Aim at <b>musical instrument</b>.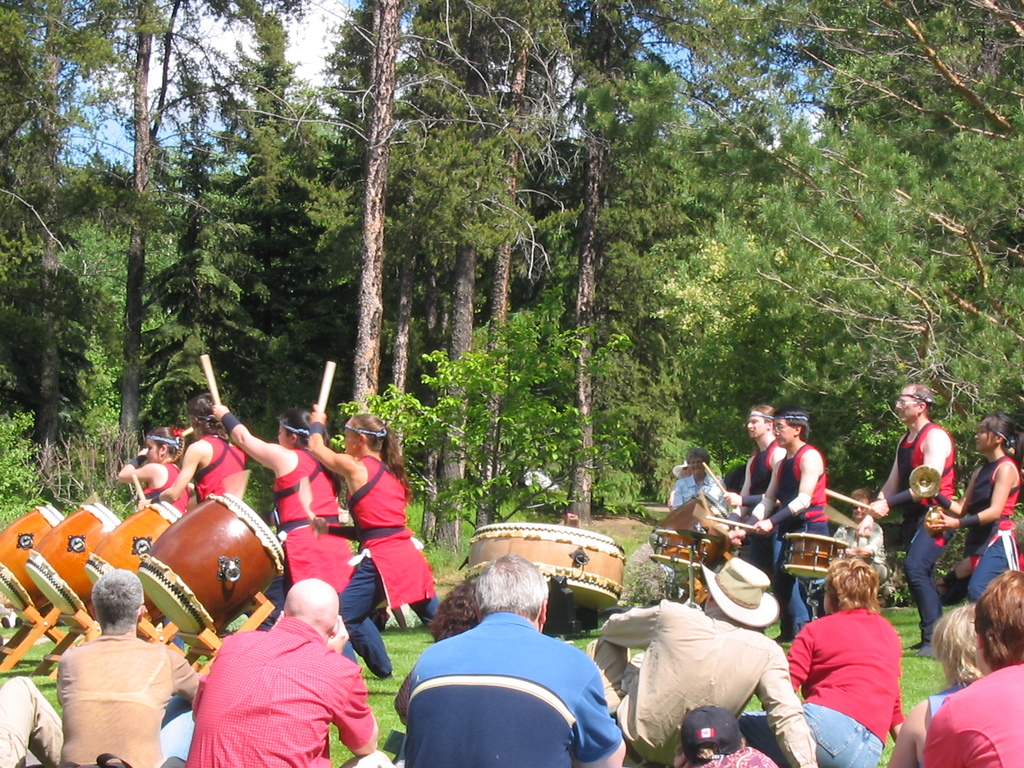
Aimed at (142, 490, 291, 643).
